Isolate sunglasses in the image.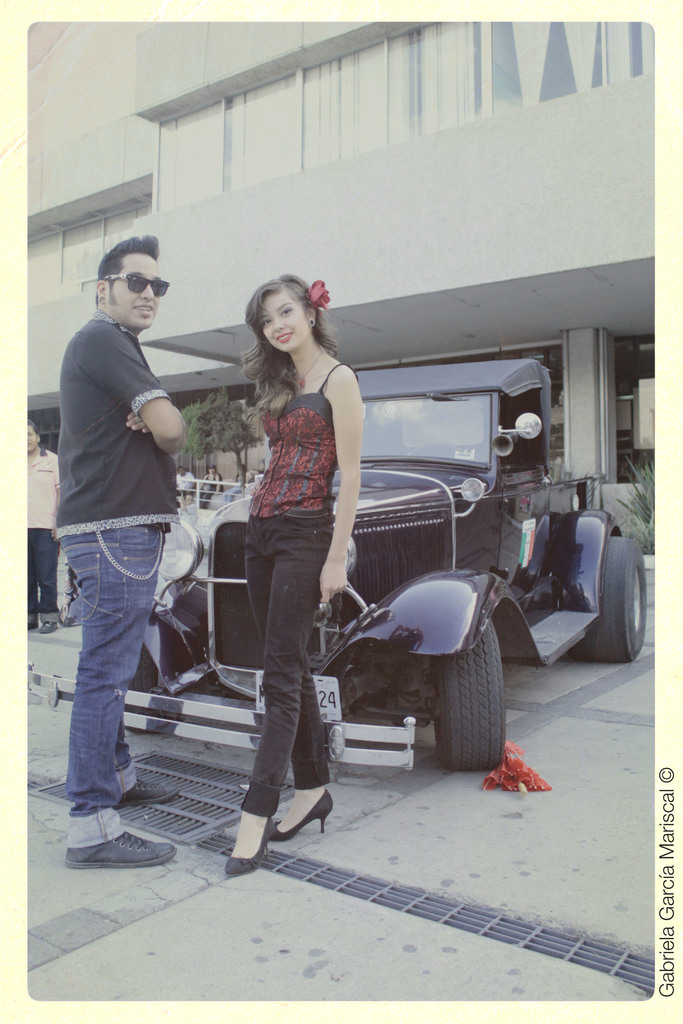
Isolated region: rect(103, 275, 170, 298).
